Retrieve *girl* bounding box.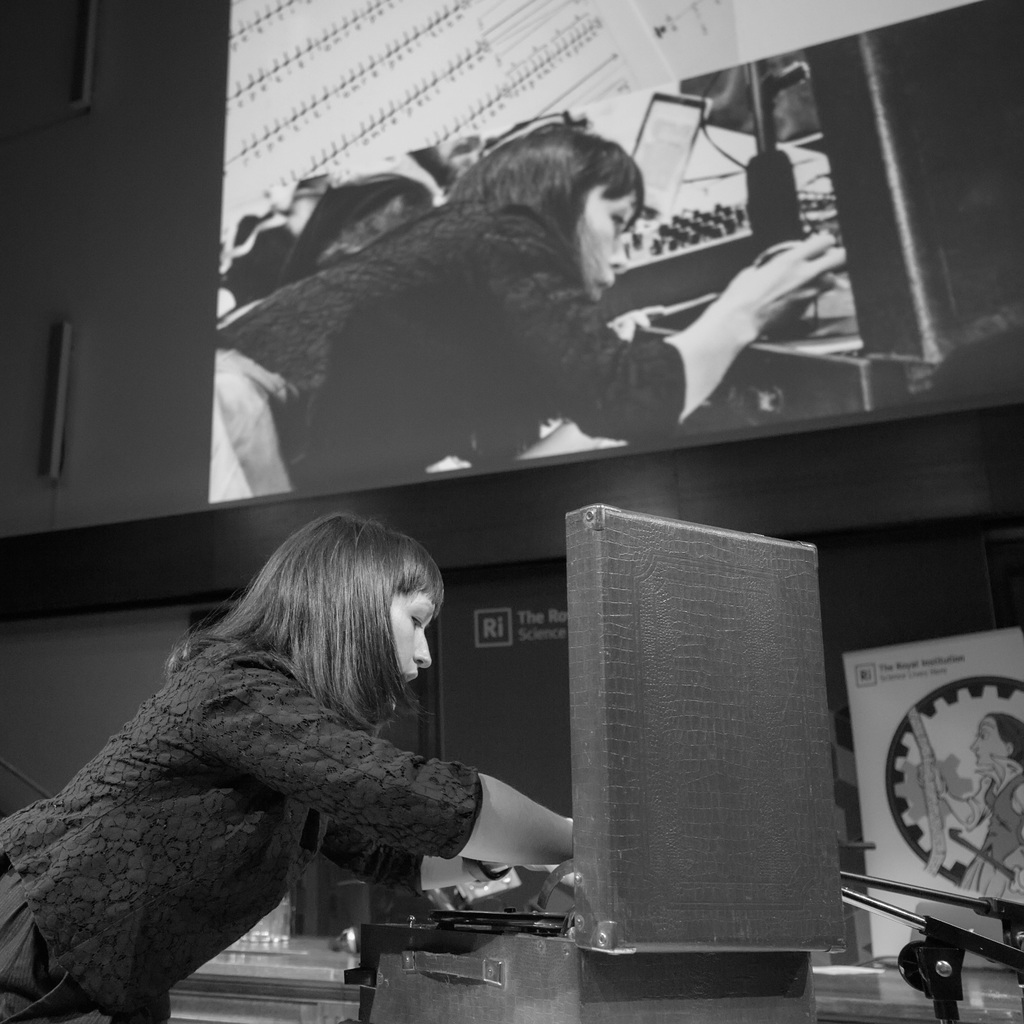
Bounding box: {"x1": 0, "y1": 510, "x2": 575, "y2": 1023}.
